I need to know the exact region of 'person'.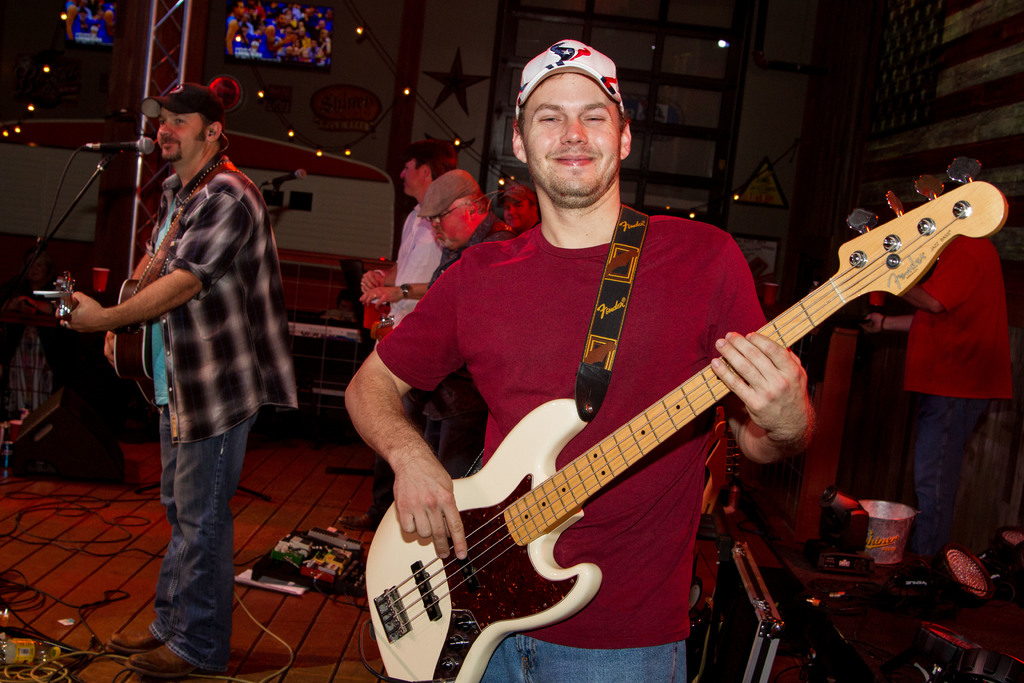
Region: <bbox>493, 177, 545, 247</bbox>.
